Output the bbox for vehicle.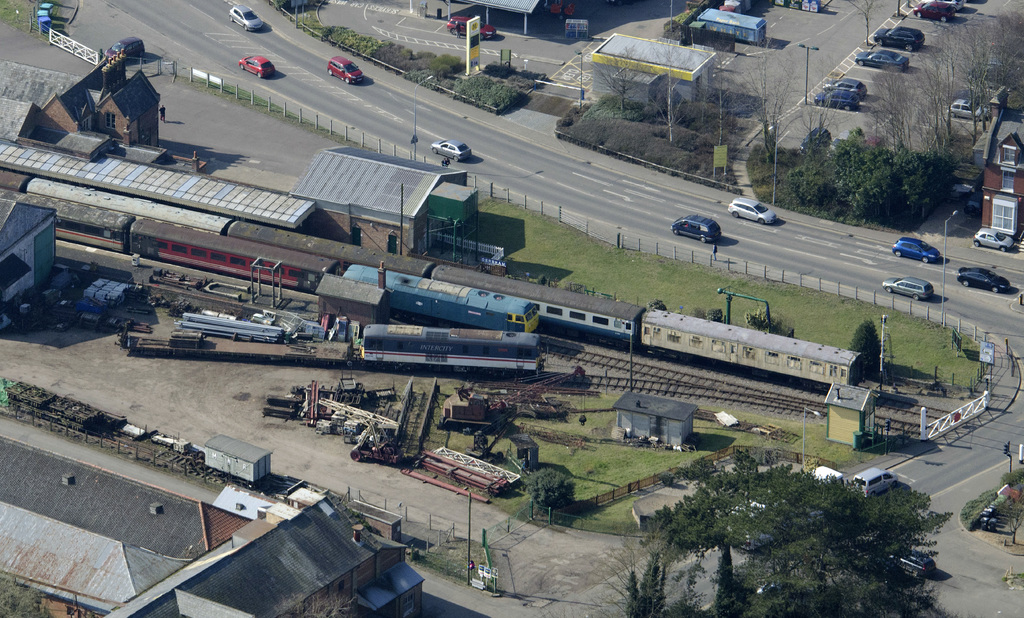
locate(811, 86, 866, 114).
